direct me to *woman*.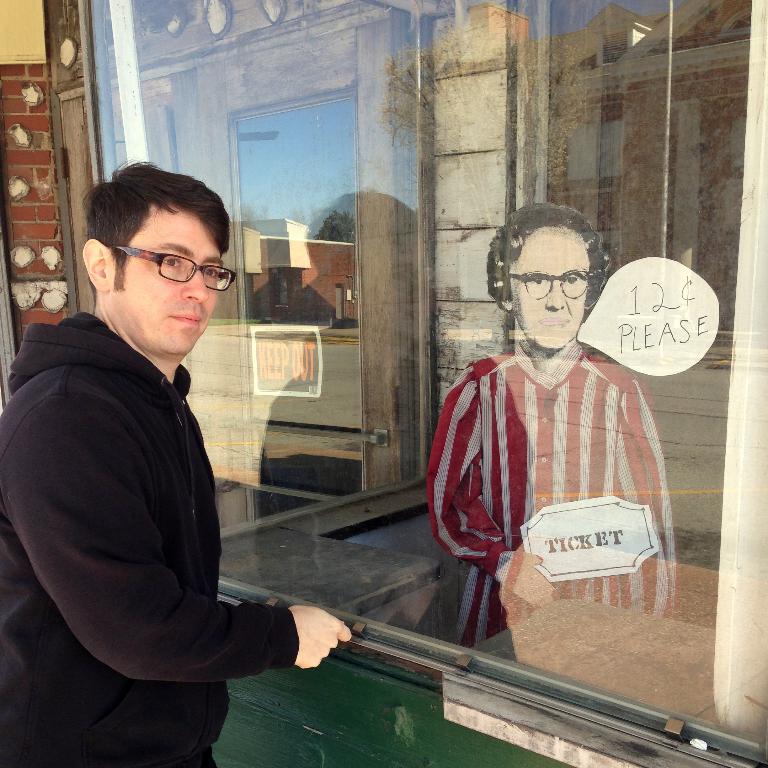
Direction: {"x1": 419, "y1": 196, "x2": 680, "y2": 648}.
